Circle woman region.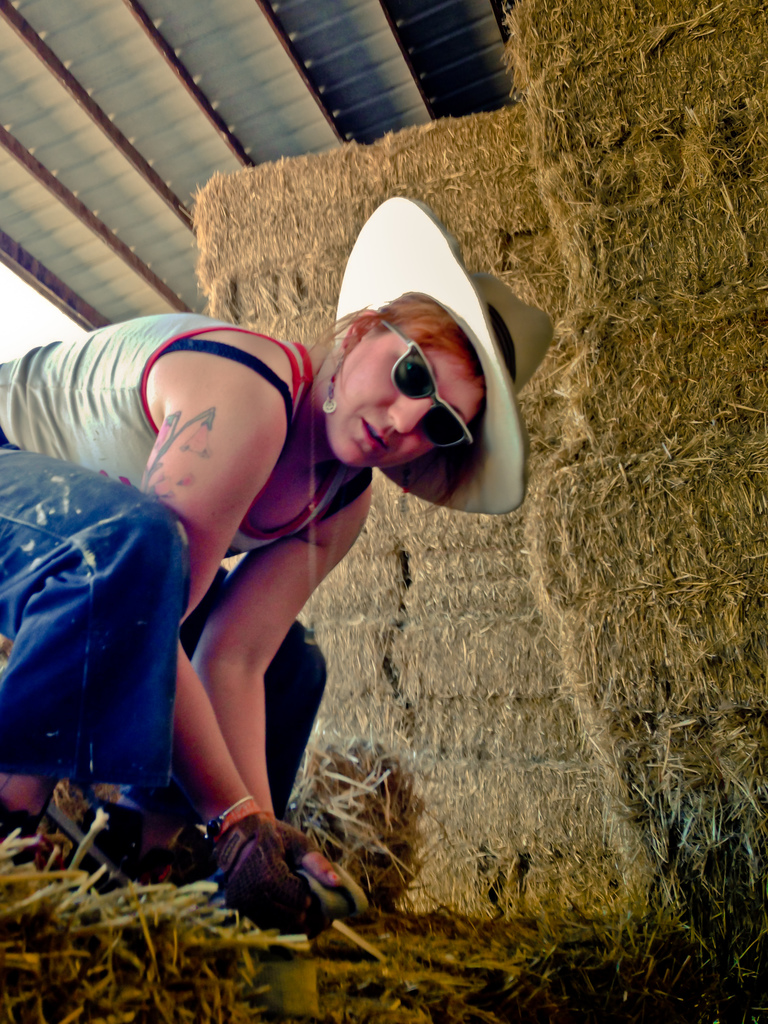
Region: x1=74 y1=232 x2=520 y2=952.
